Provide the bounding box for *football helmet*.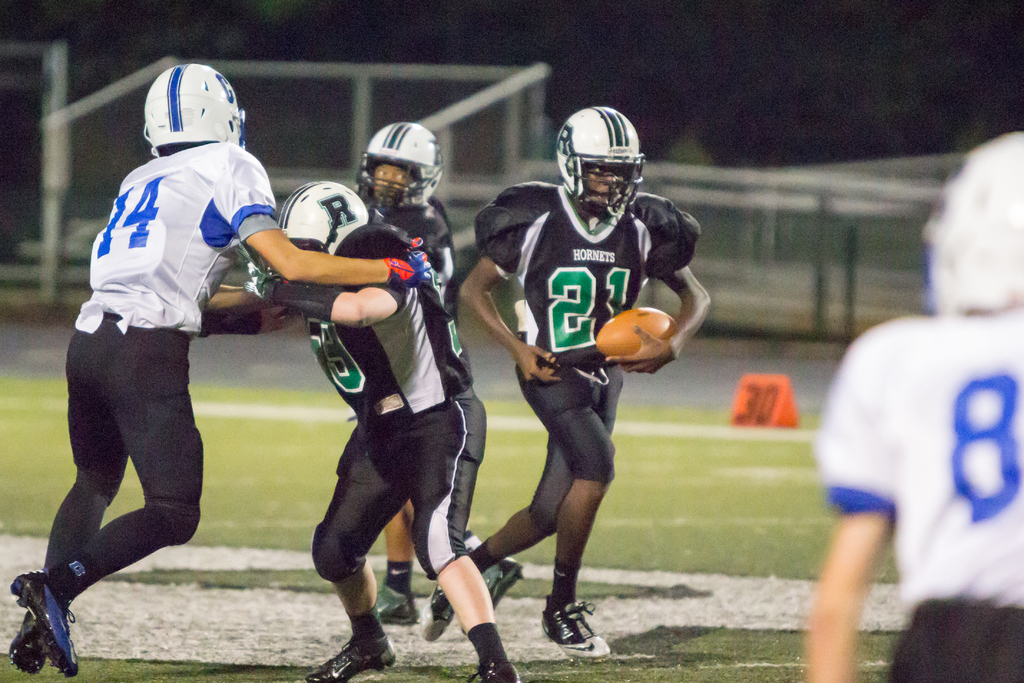
locate(355, 115, 445, 216).
